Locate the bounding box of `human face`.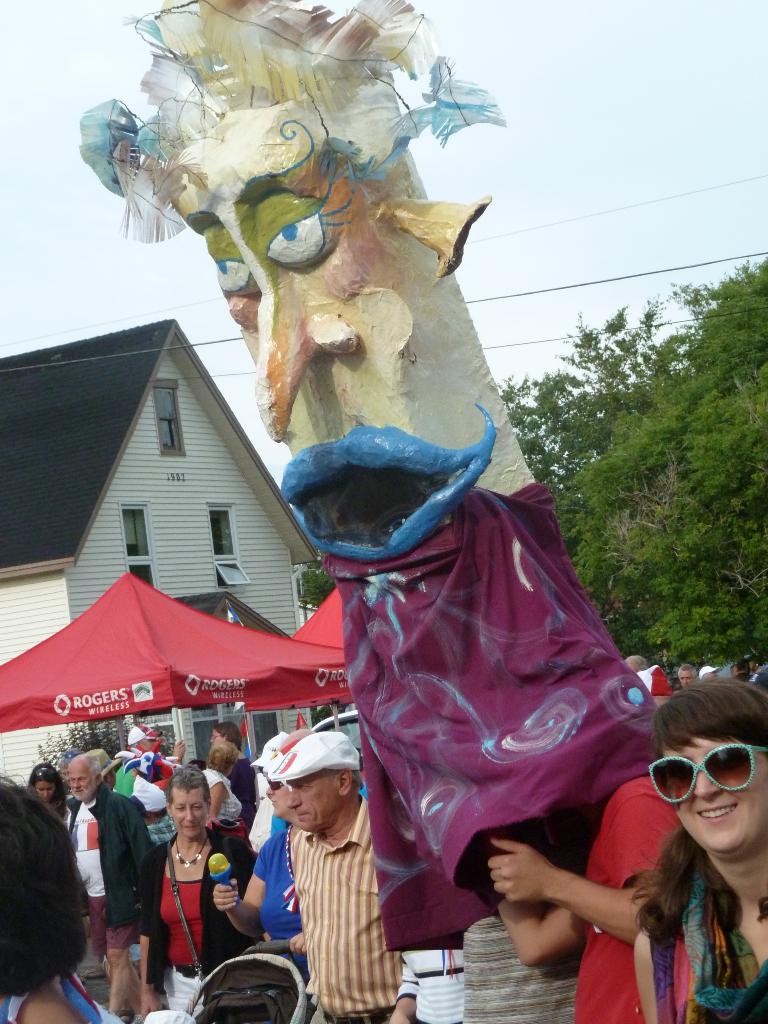
Bounding box: 175:95:507:561.
